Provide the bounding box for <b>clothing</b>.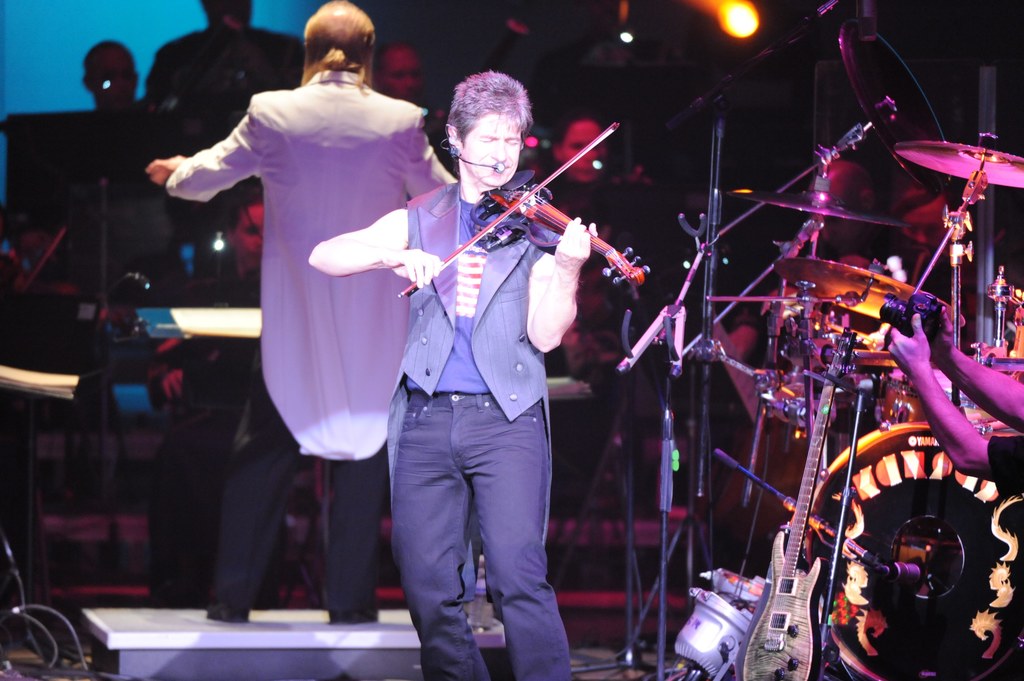
[x1=989, y1=433, x2=1023, y2=659].
